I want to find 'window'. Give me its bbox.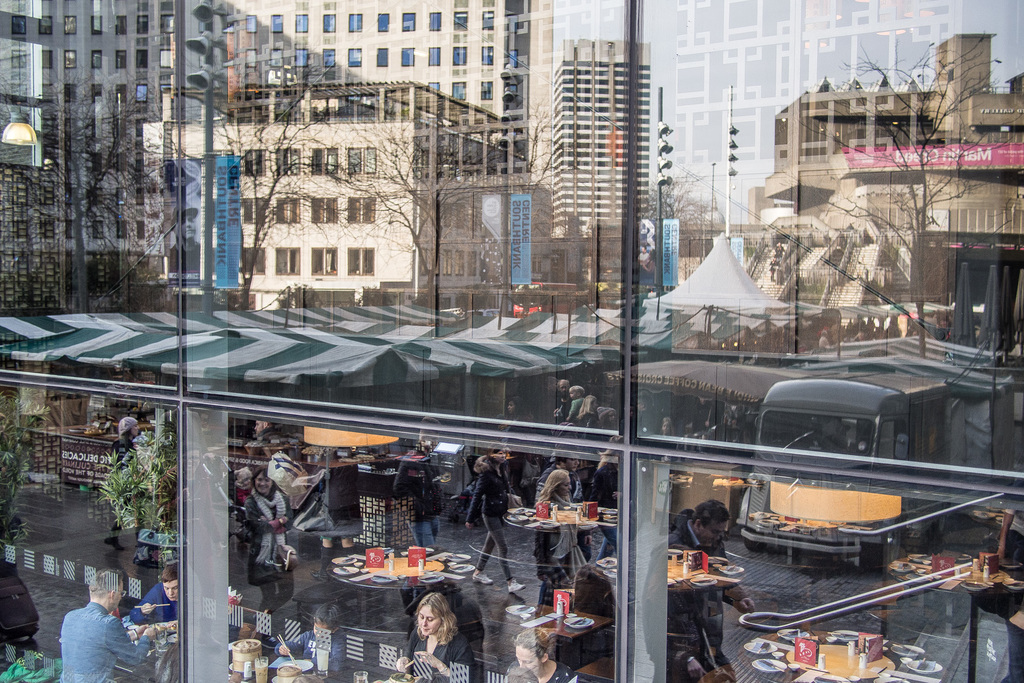
{"left": 241, "top": 243, "right": 263, "bottom": 273}.
